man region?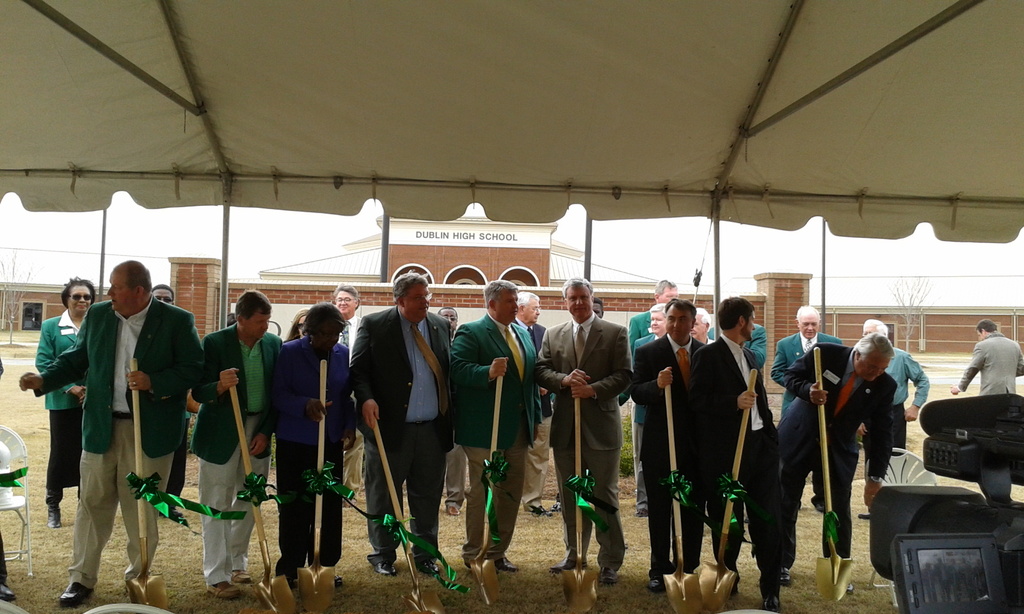
rect(687, 296, 781, 613)
